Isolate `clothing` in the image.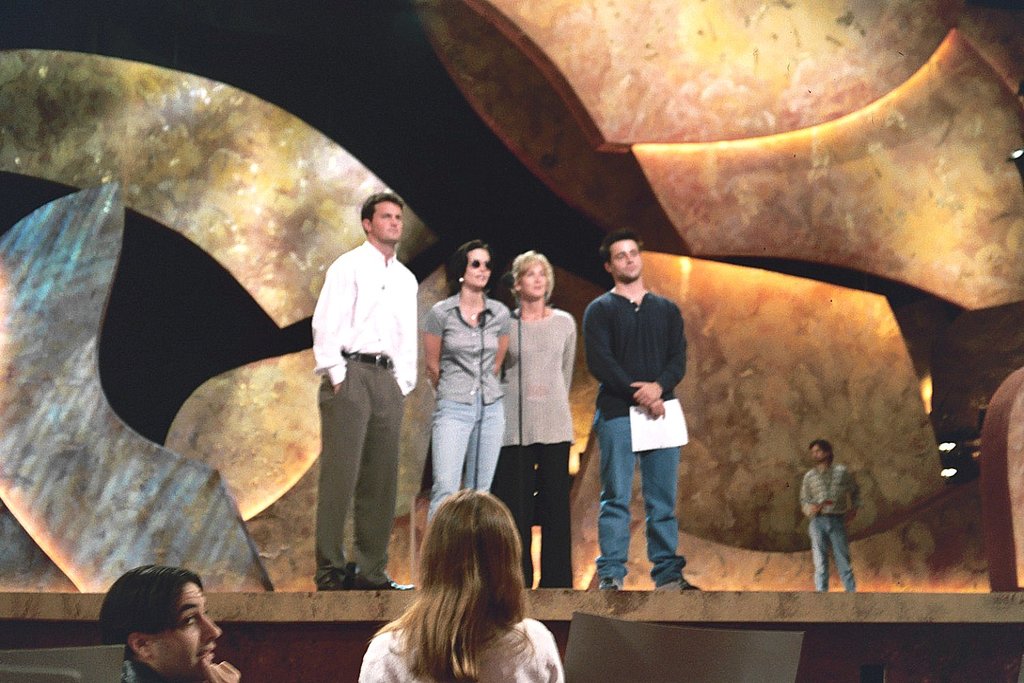
Isolated region: 356,617,562,682.
